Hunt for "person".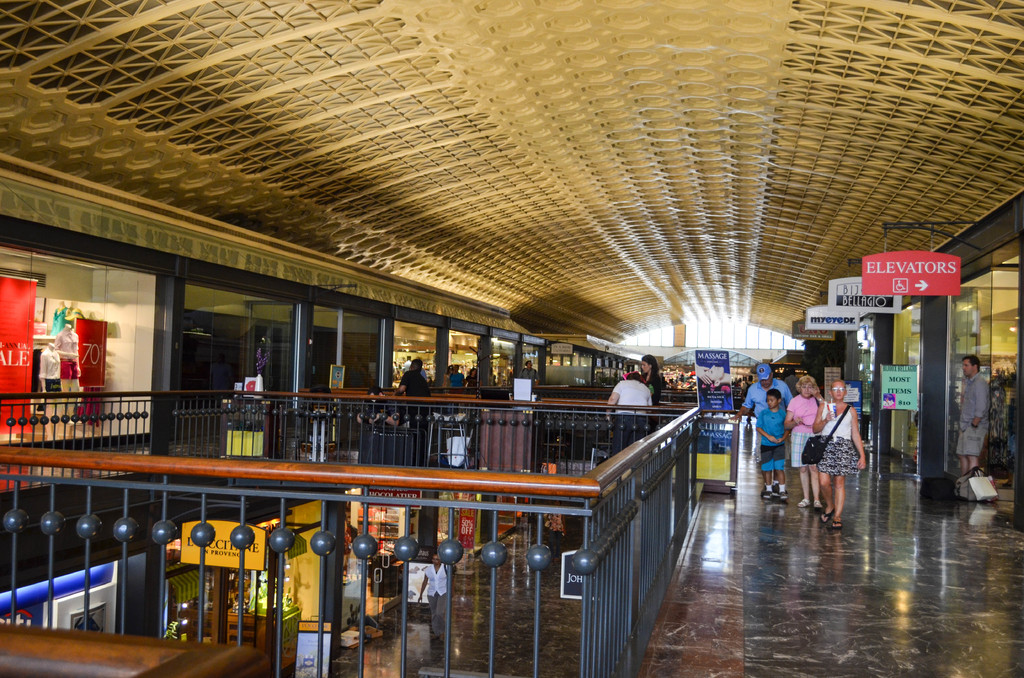
Hunted down at (left=450, top=360, right=464, bottom=386).
